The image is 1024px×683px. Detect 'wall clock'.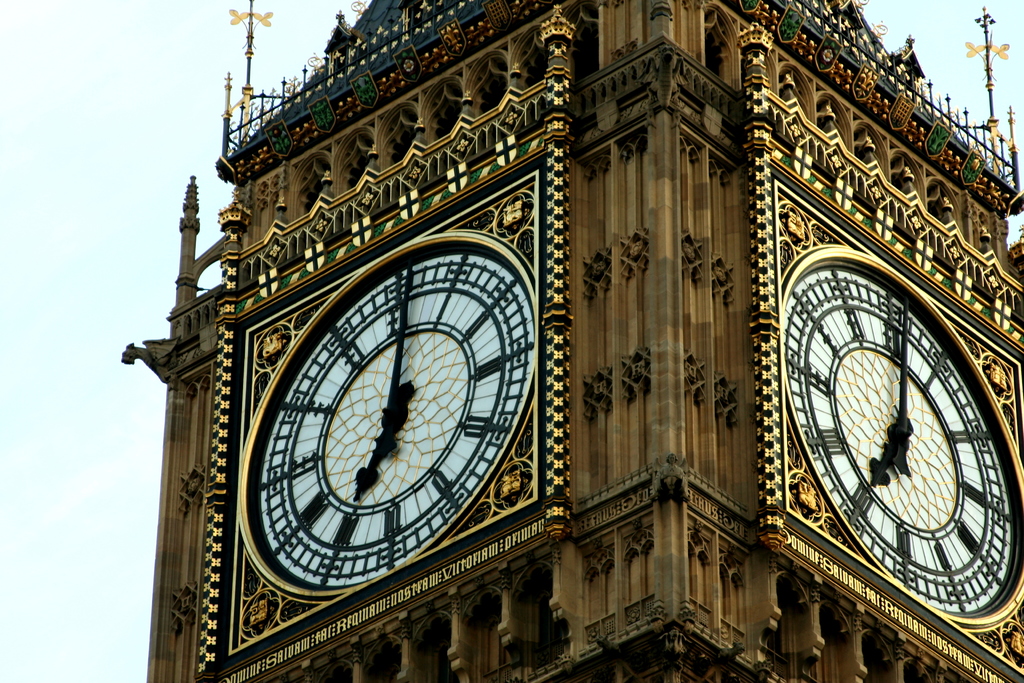
Detection: bbox=(246, 224, 522, 598).
